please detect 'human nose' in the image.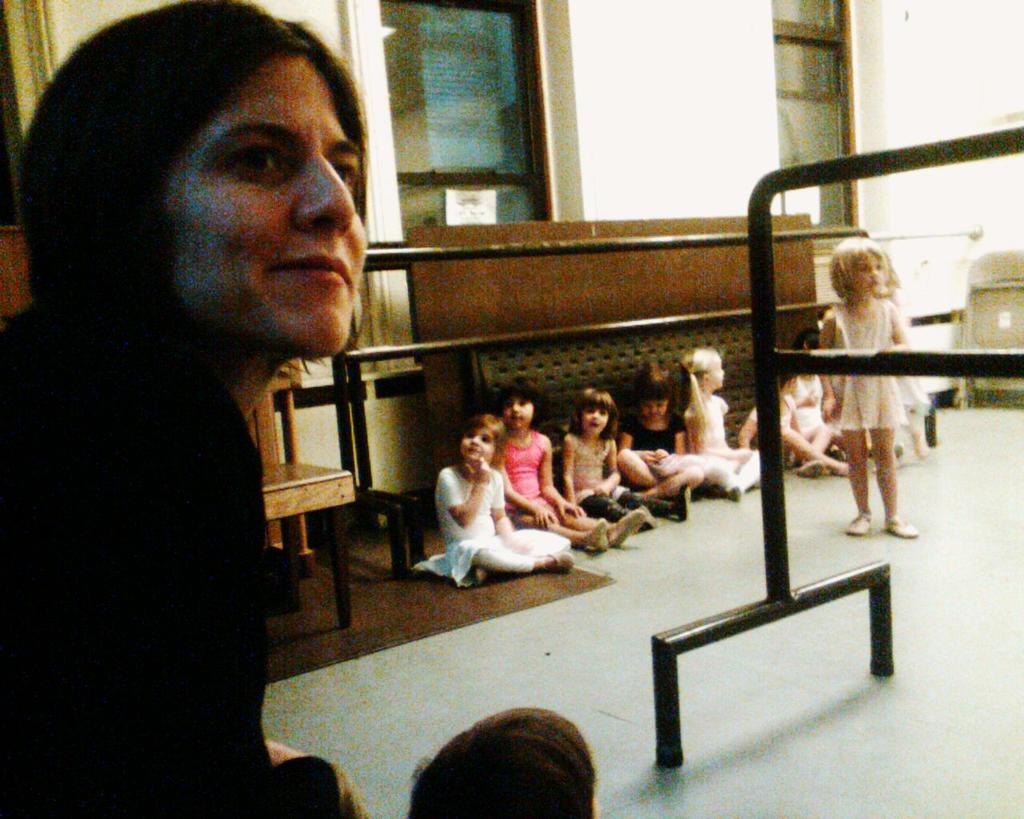
470:434:478:447.
